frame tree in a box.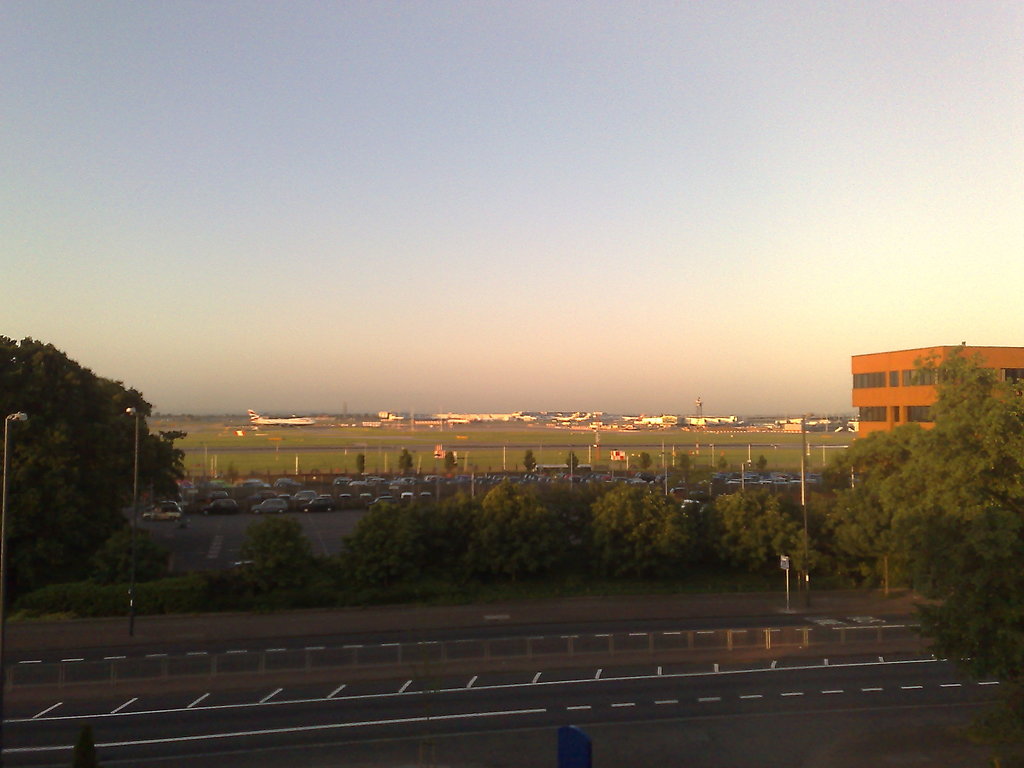
rect(355, 452, 363, 477).
